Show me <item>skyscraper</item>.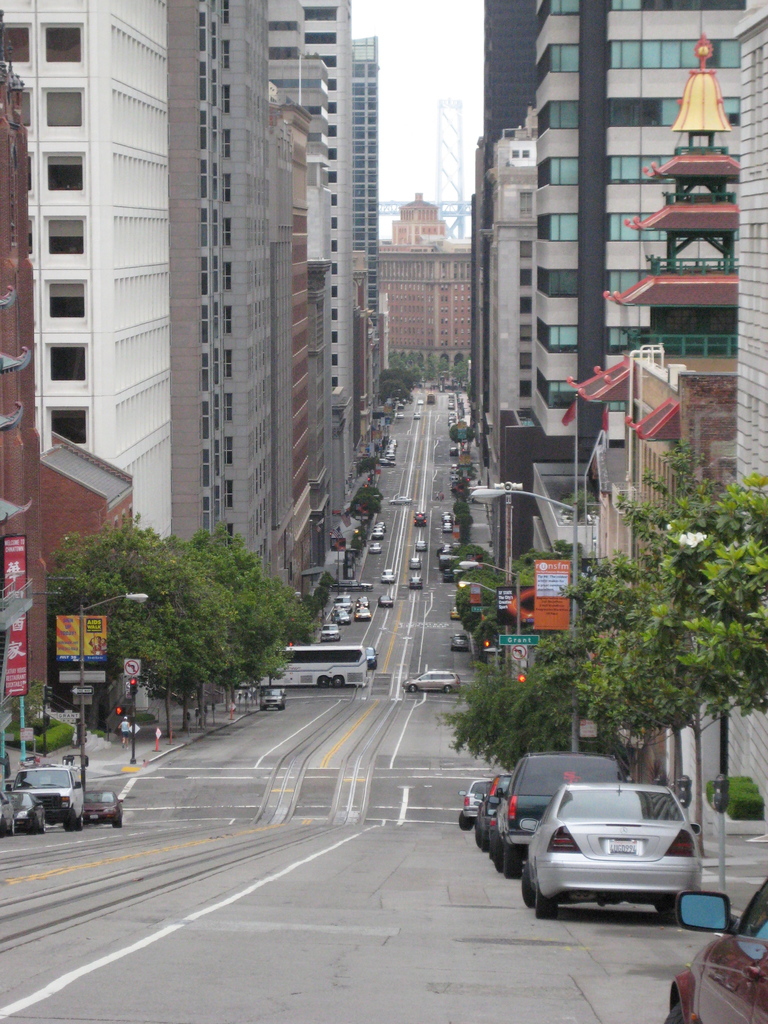
<item>skyscraper</item> is here: Rect(0, 0, 213, 623).
